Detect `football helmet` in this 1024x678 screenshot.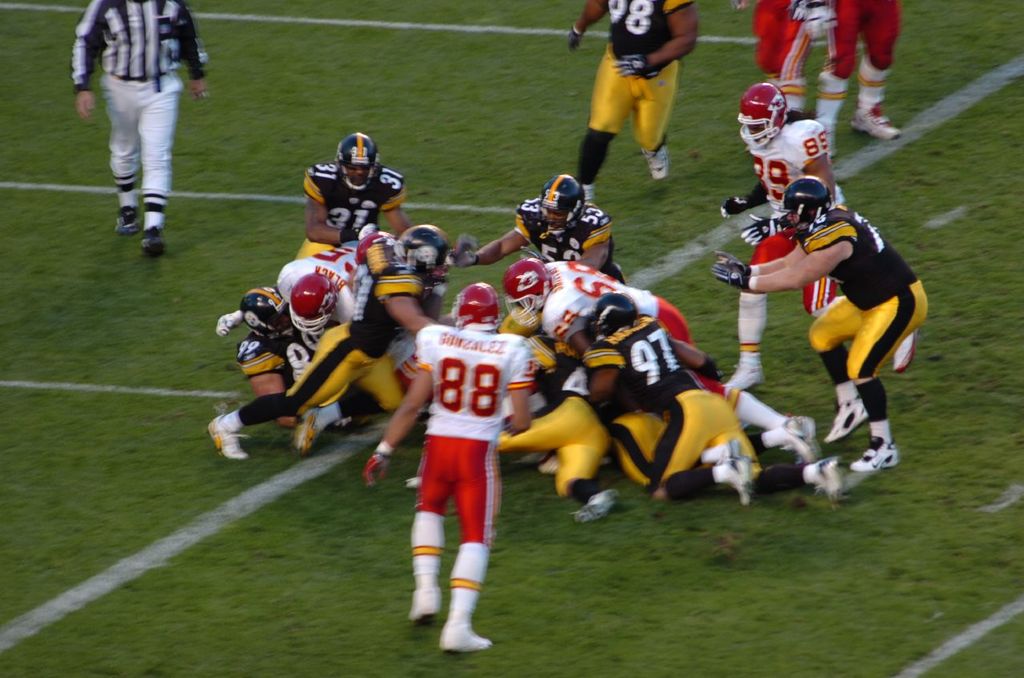
Detection: bbox(735, 82, 788, 149).
